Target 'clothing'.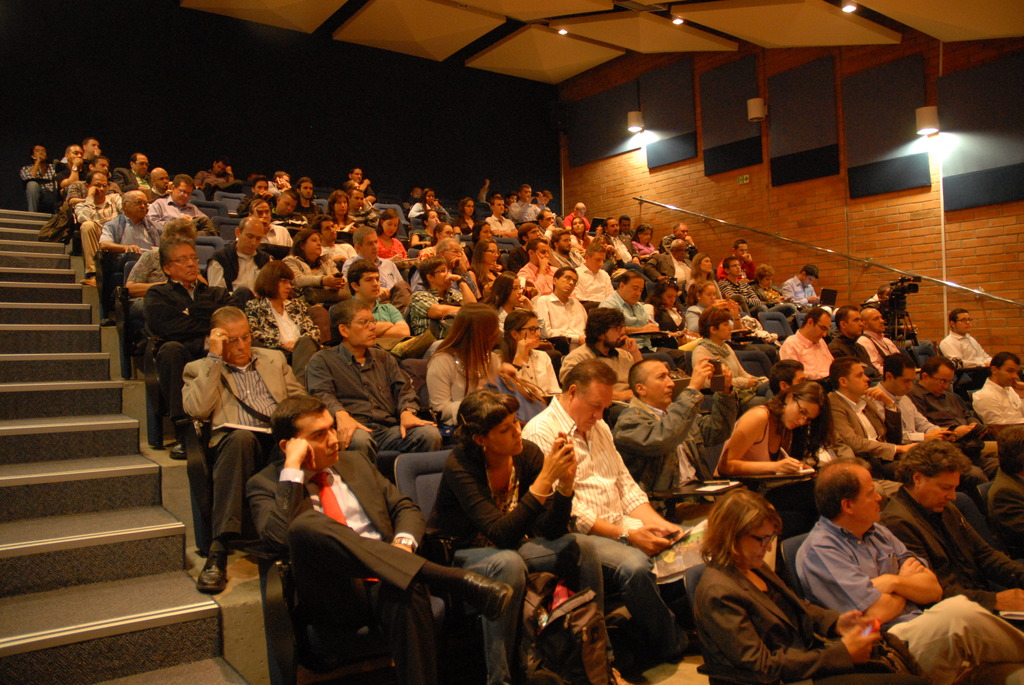
Target region: [left=789, top=277, right=820, bottom=308].
